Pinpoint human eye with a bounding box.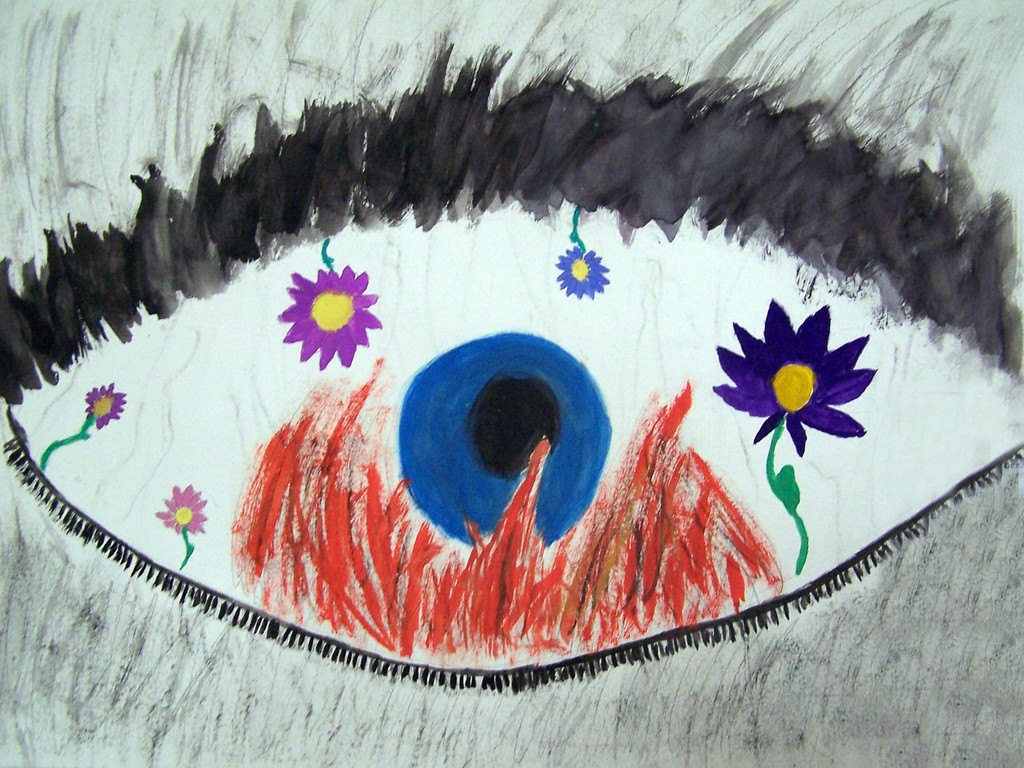
select_region(0, 23, 1023, 698).
